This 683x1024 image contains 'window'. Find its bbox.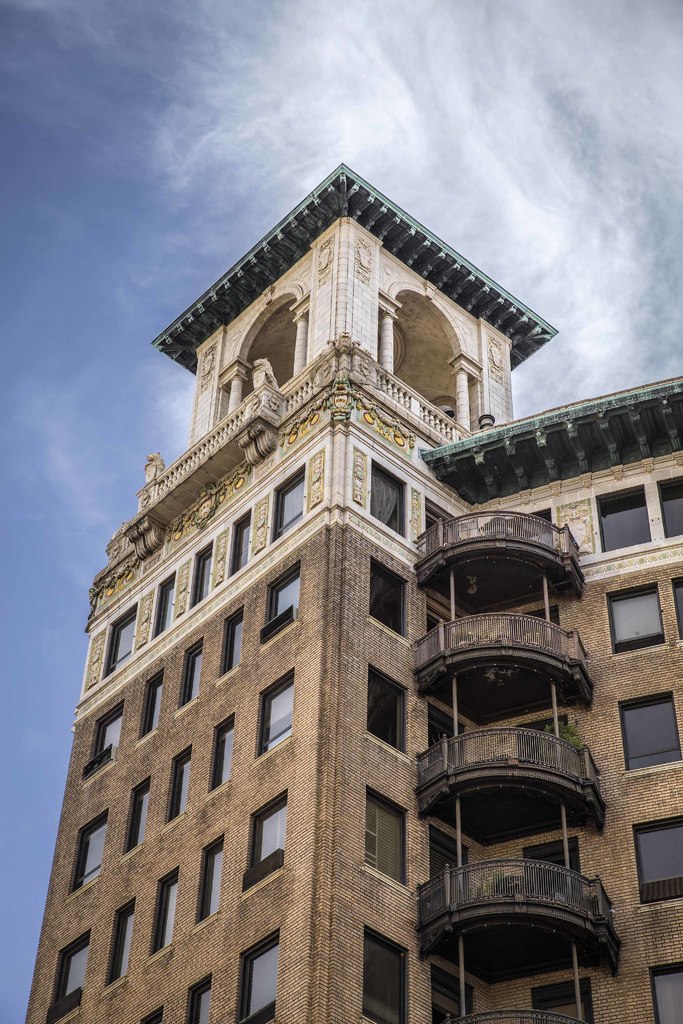
bbox=(236, 925, 280, 1022).
